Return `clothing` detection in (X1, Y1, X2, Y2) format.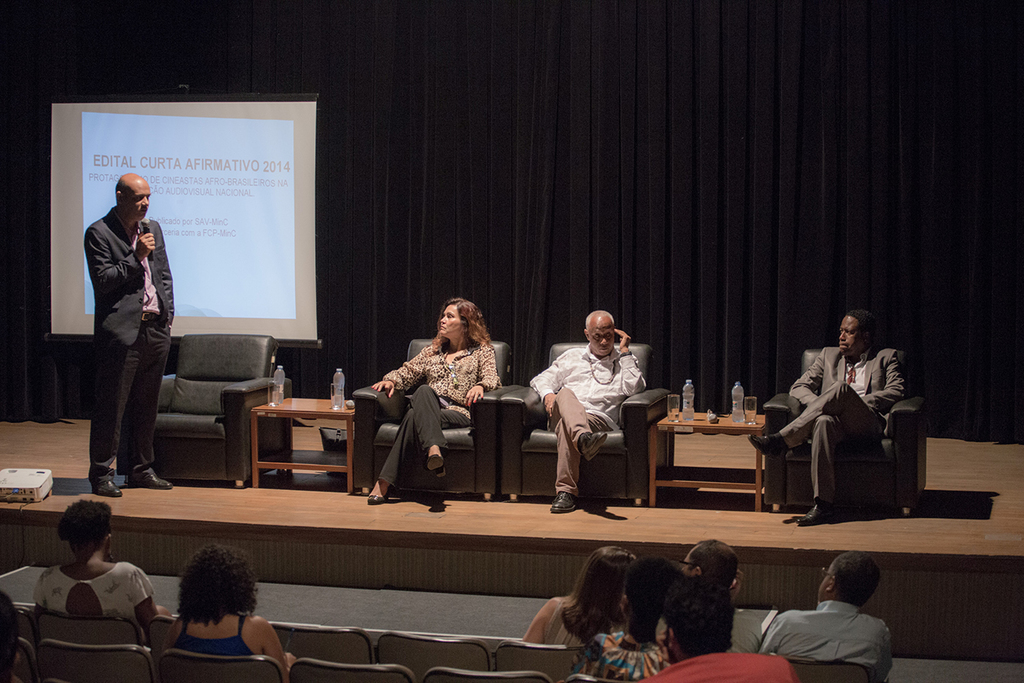
(547, 351, 644, 425).
